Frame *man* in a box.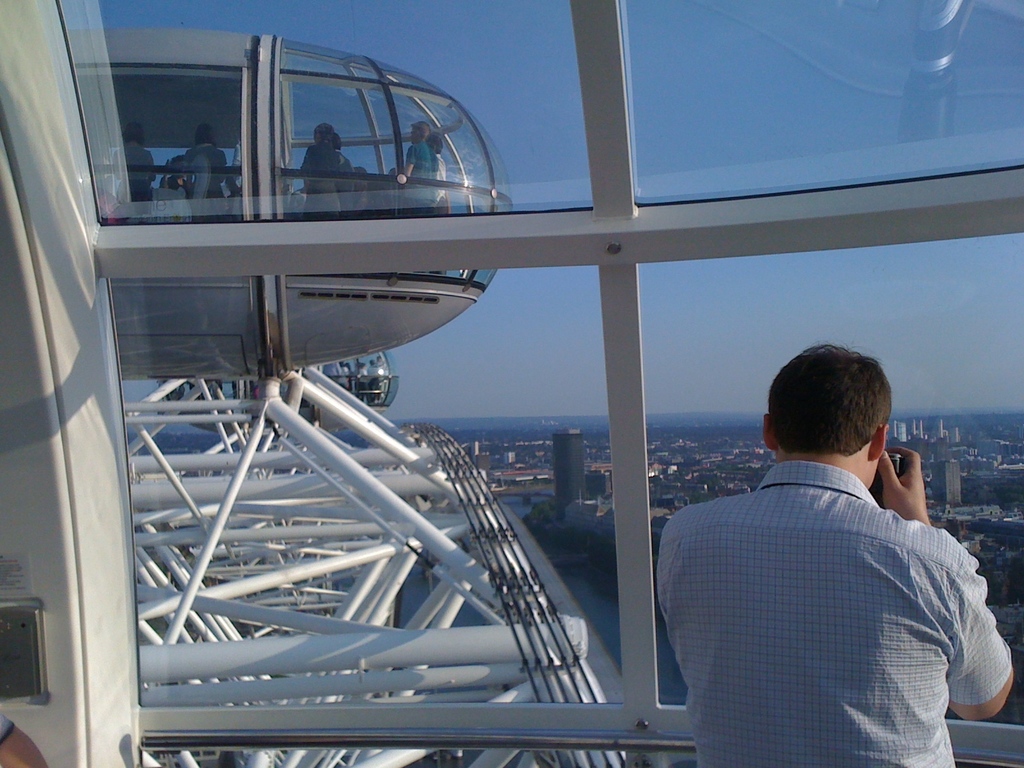
x1=402, y1=120, x2=439, y2=214.
